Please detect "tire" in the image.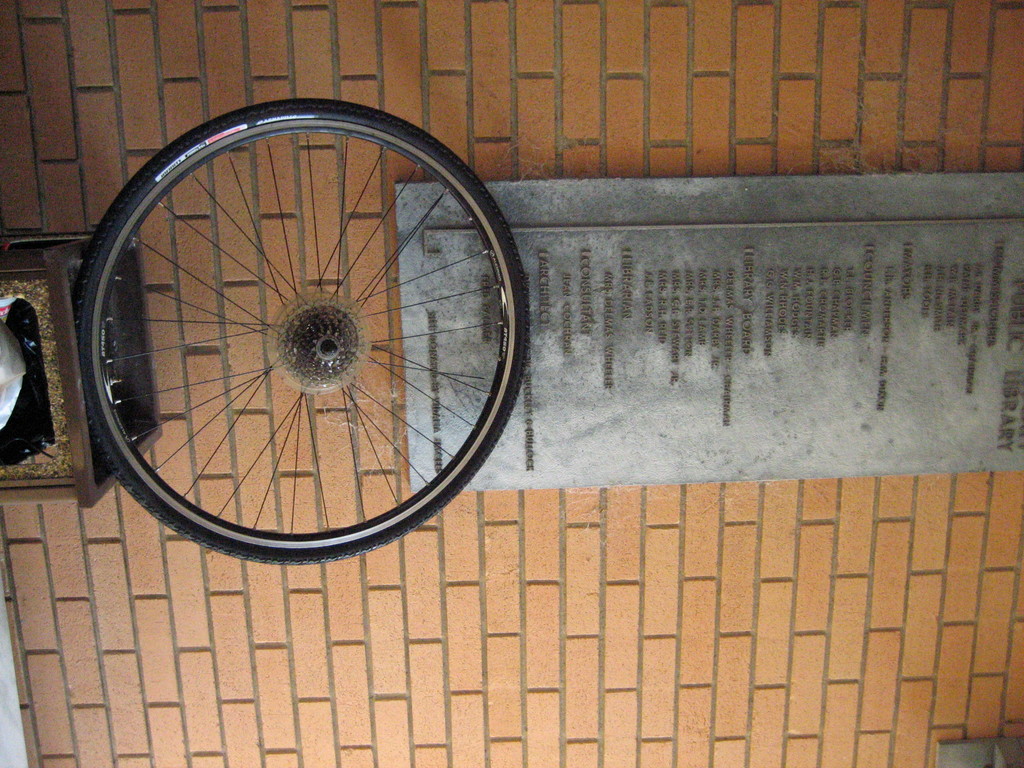
{"left": 80, "top": 99, "right": 488, "bottom": 564}.
